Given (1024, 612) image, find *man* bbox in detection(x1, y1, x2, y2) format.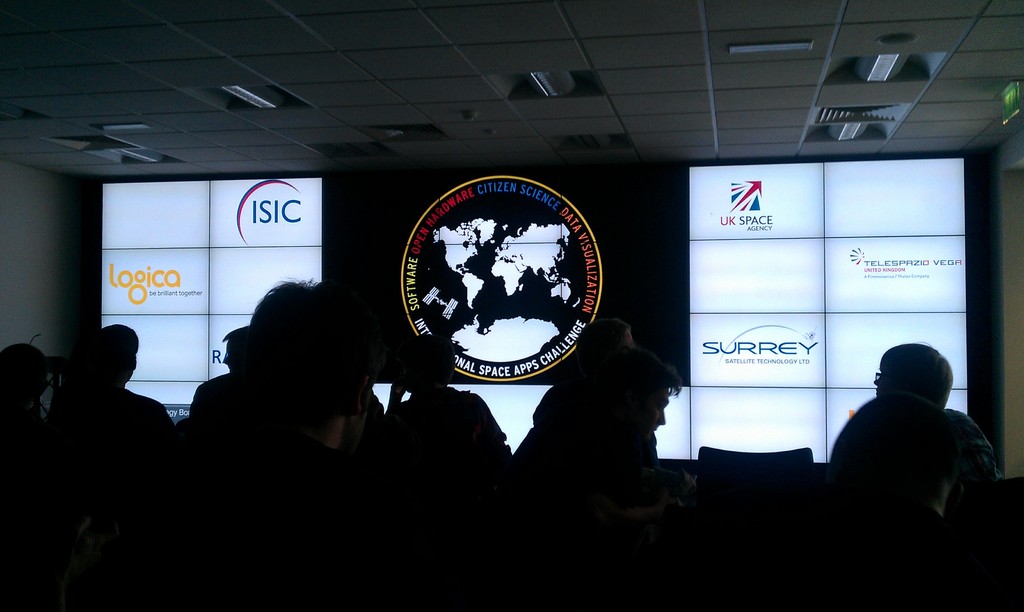
detection(813, 351, 1001, 525).
